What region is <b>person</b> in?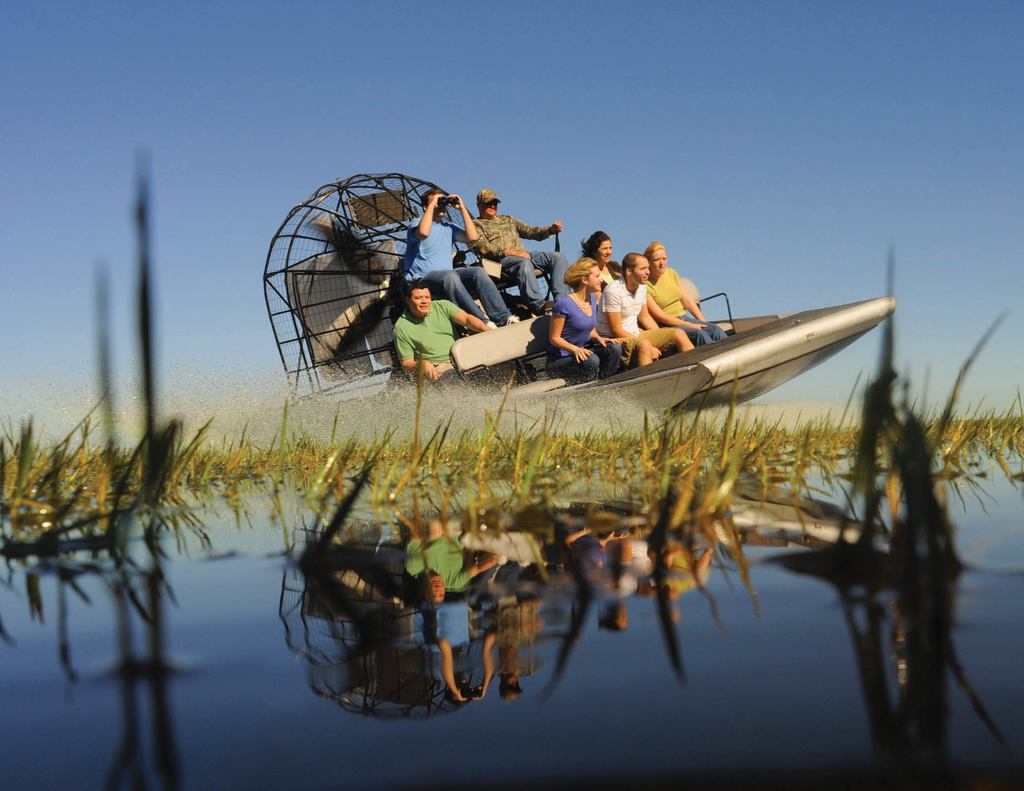
detection(404, 189, 516, 323).
